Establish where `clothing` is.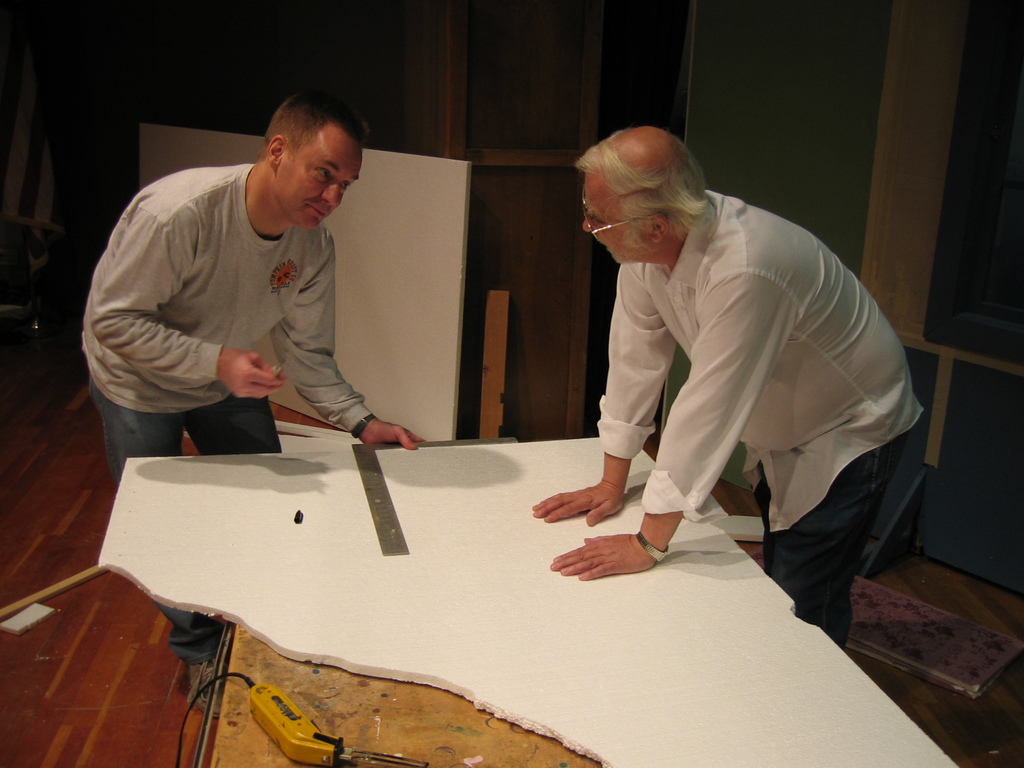
Established at Rect(80, 159, 375, 674).
